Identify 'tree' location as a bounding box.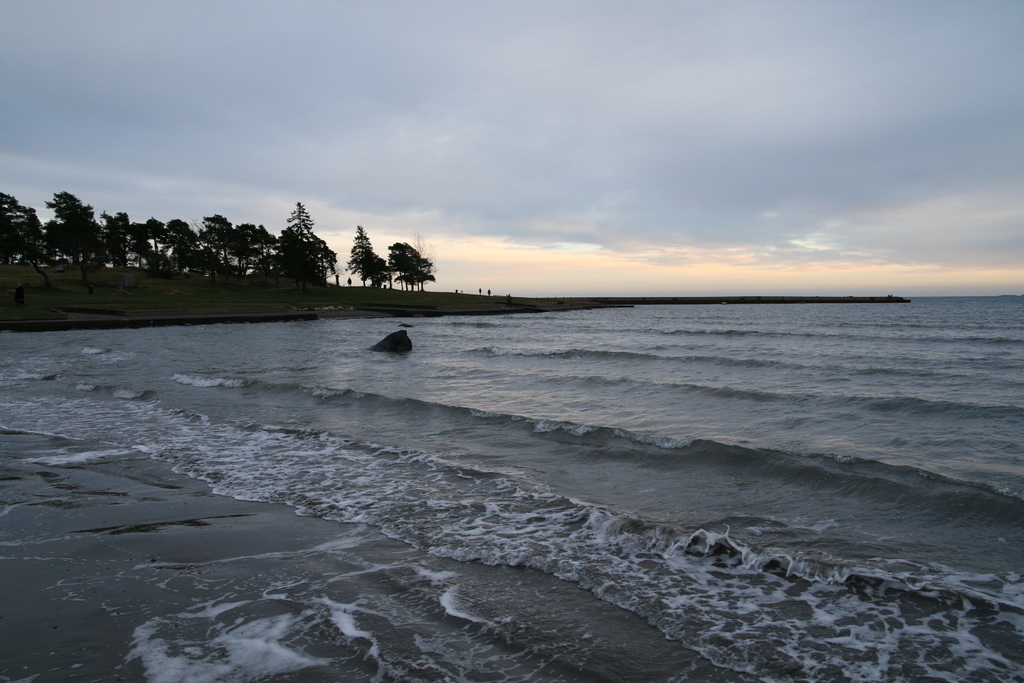
Rect(368, 243, 400, 288).
